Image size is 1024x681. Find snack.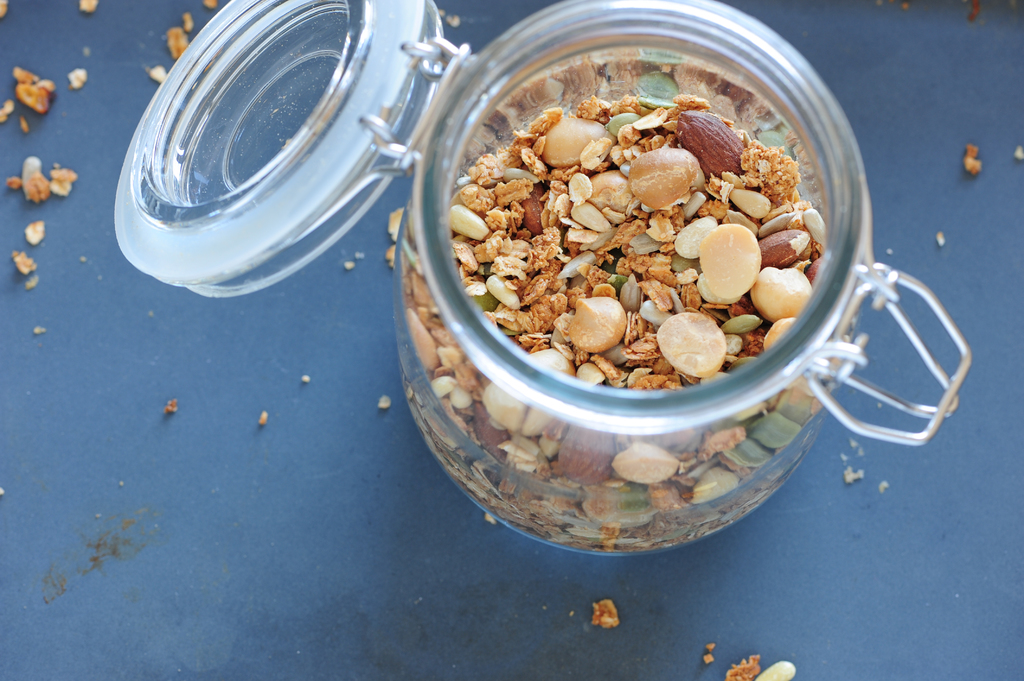
bbox(397, 95, 842, 547).
